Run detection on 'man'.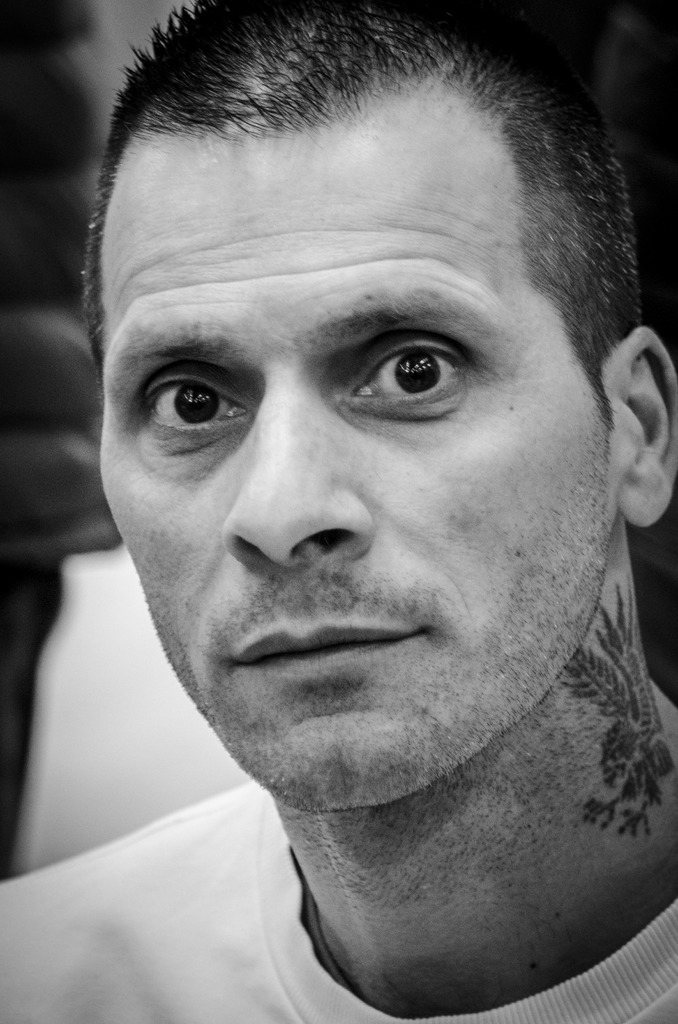
Result: 1,3,677,1022.
